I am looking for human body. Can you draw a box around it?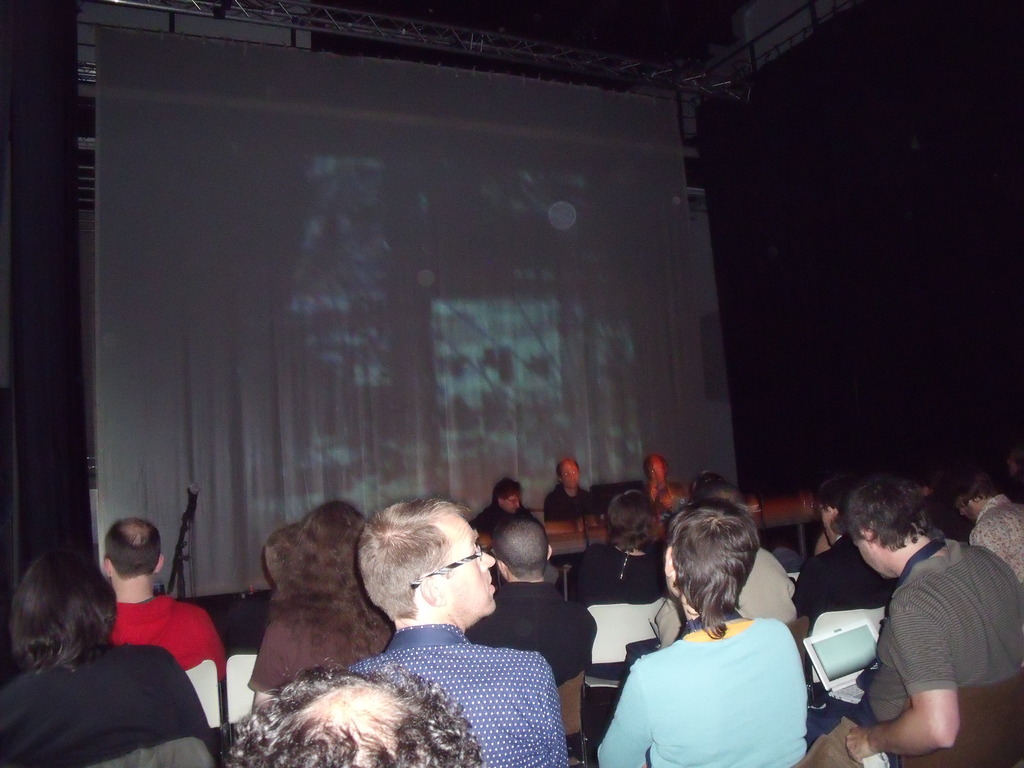
Sure, the bounding box is (left=835, top=490, right=1014, bottom=767).
